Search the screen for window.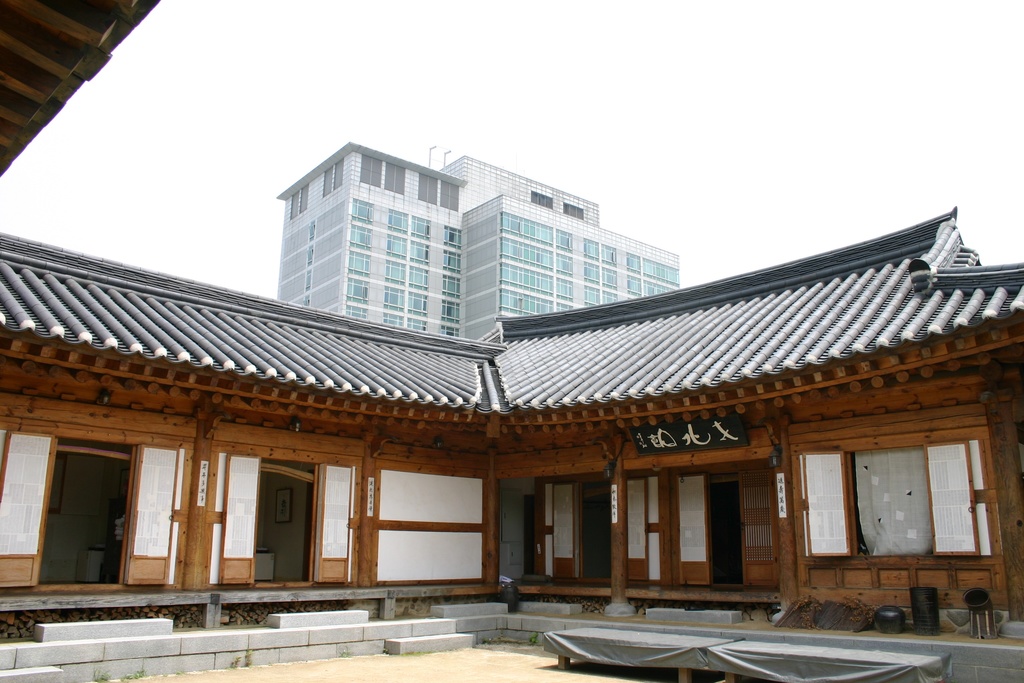
Found at rect(600, 243, 618, 270).
